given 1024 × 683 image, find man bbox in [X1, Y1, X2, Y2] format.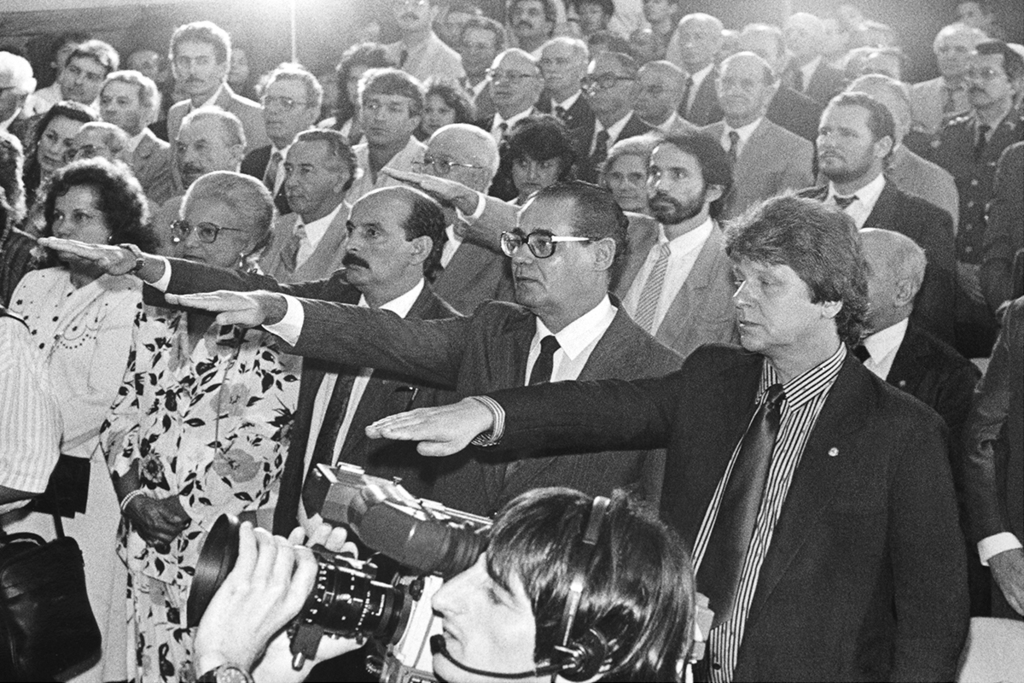
[54, 44, 123, 114].
